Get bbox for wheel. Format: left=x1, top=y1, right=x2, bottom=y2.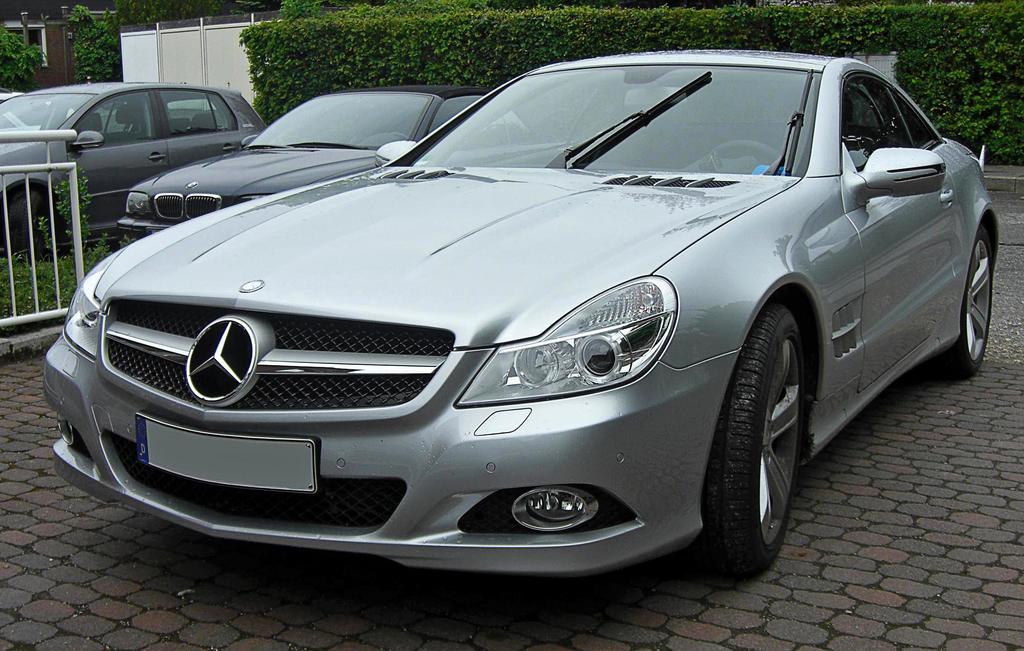
left=927, top=223, right=993, bottom=381.
